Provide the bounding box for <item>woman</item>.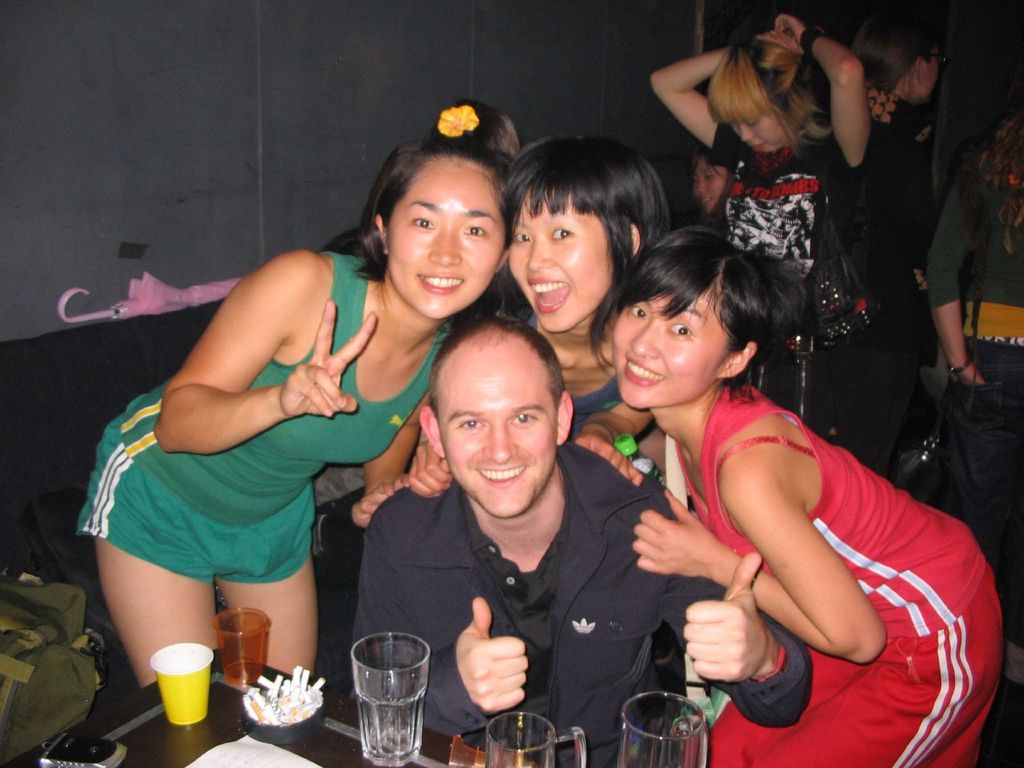
locate(501, 137, 675, 483).
